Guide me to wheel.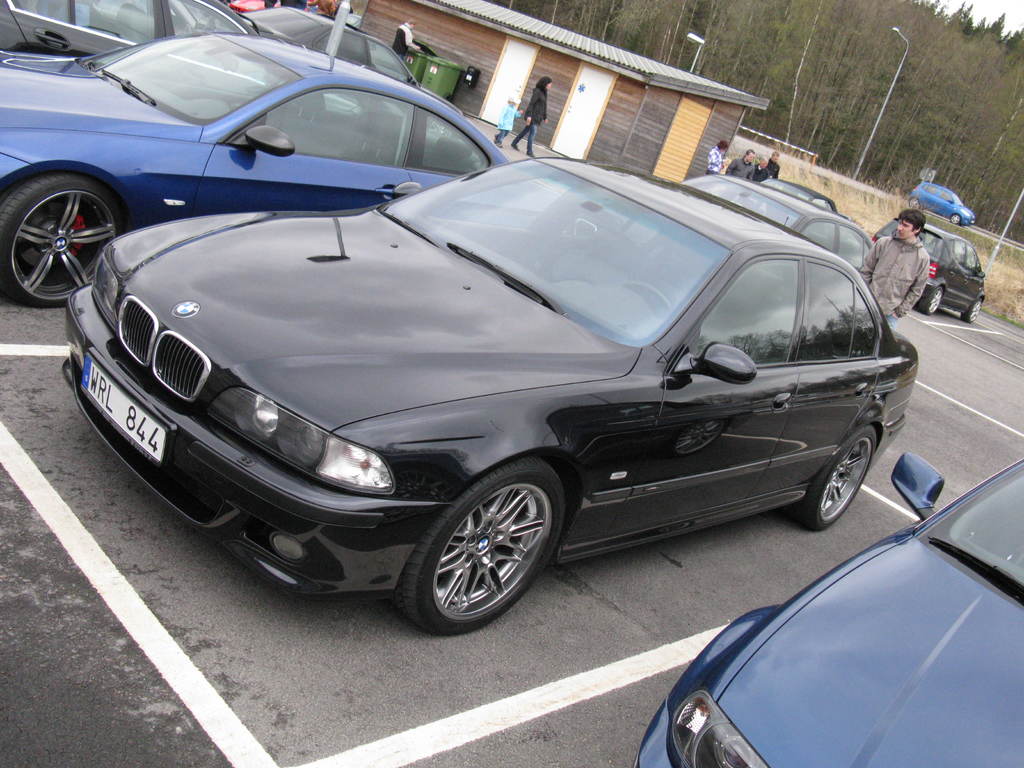
Guidance: <region>621, 279, 673, 323</region>.
